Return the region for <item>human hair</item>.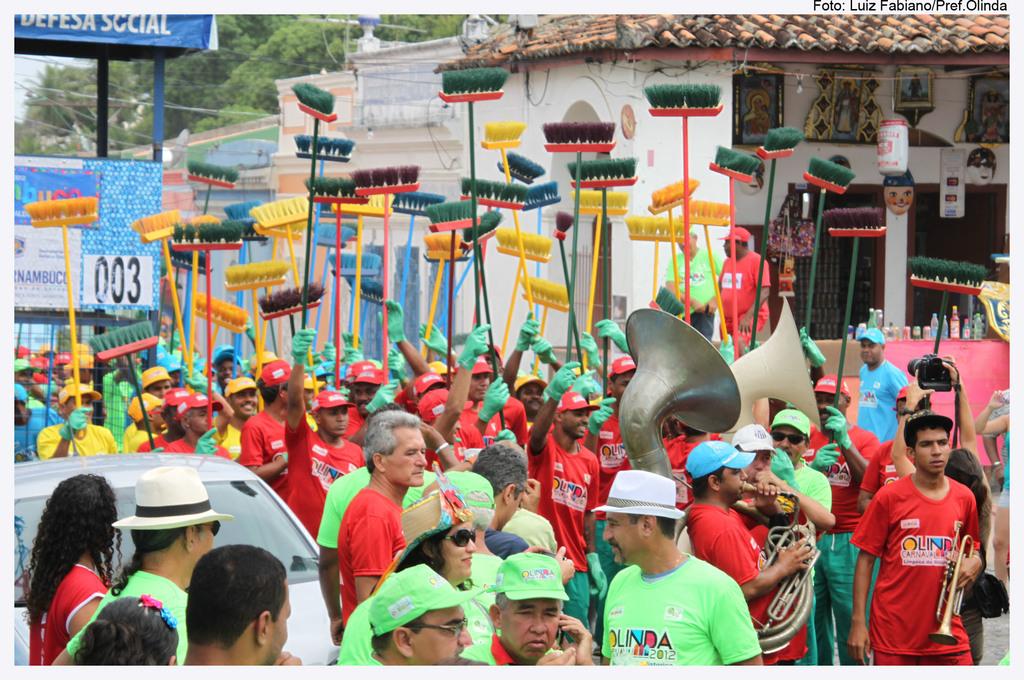
(x1=168, y1=398, x2=184, y2=444).
